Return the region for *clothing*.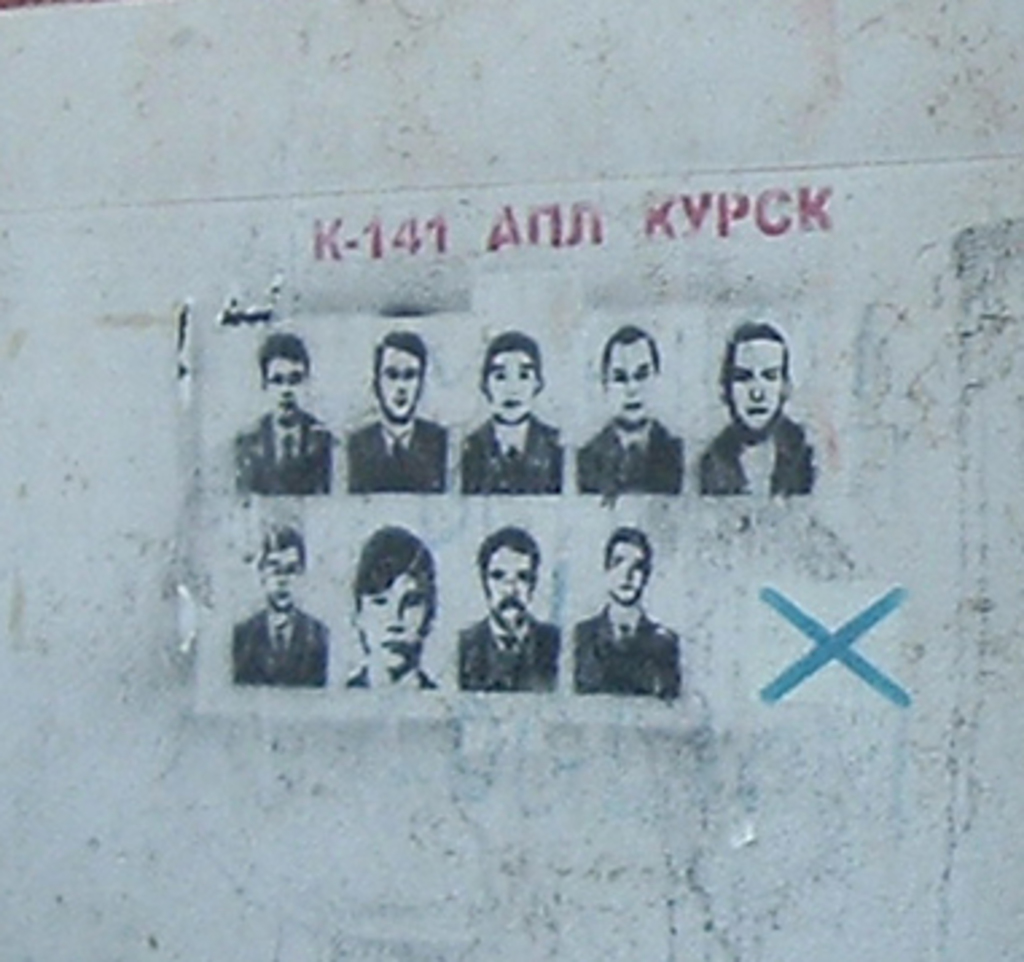
region(572, 602, 680, 696).
